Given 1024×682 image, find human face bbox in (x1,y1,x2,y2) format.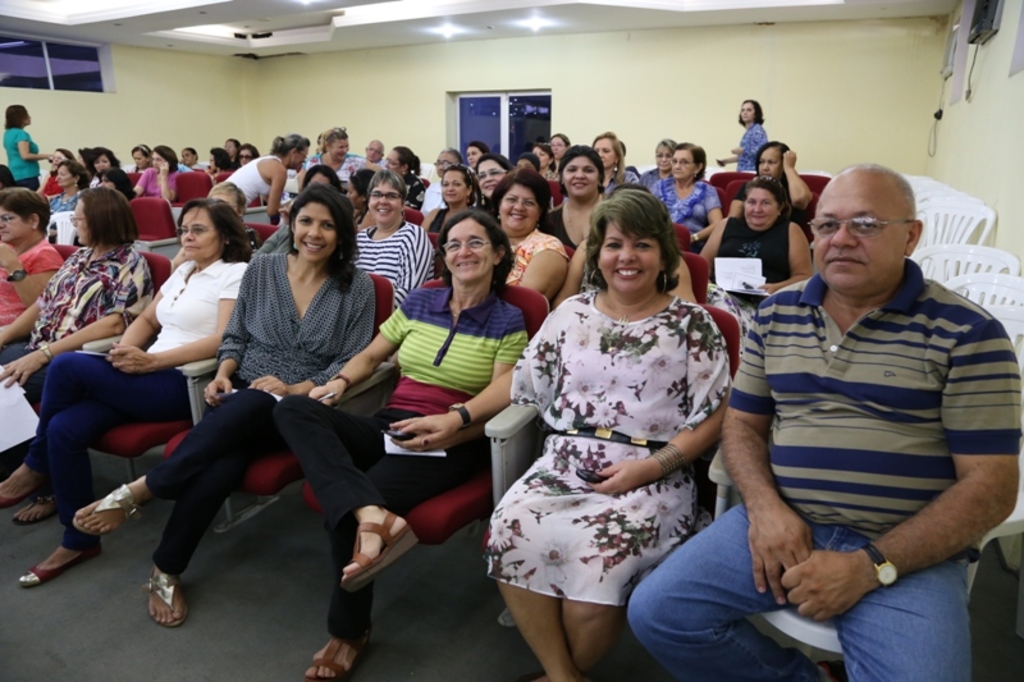
(54,163,78,189).
